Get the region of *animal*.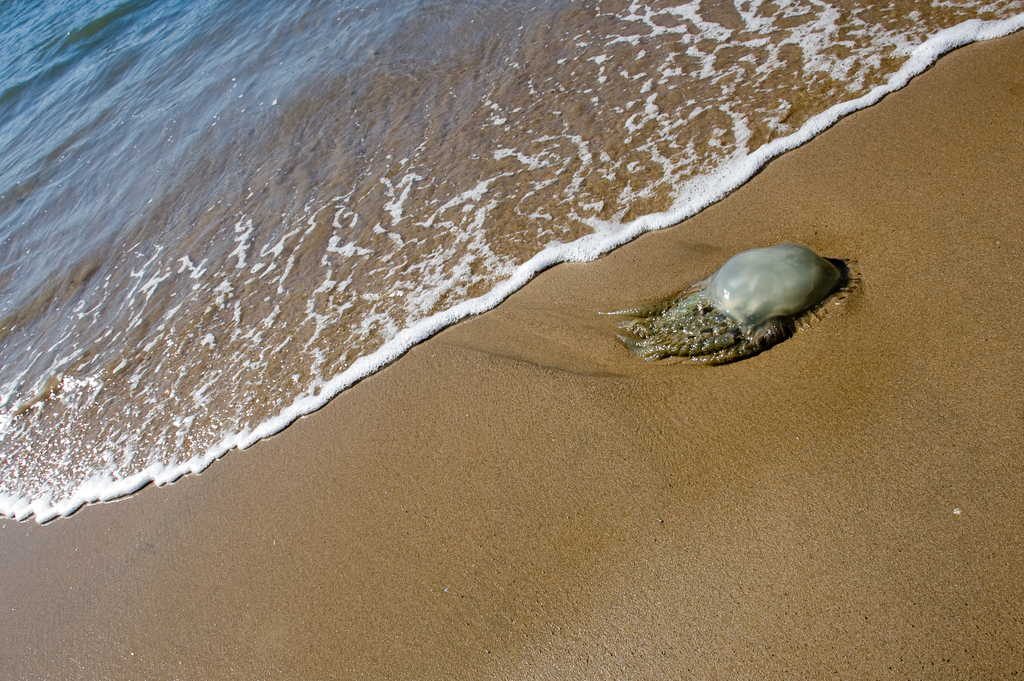
crop(600, 243, 851, 365).
